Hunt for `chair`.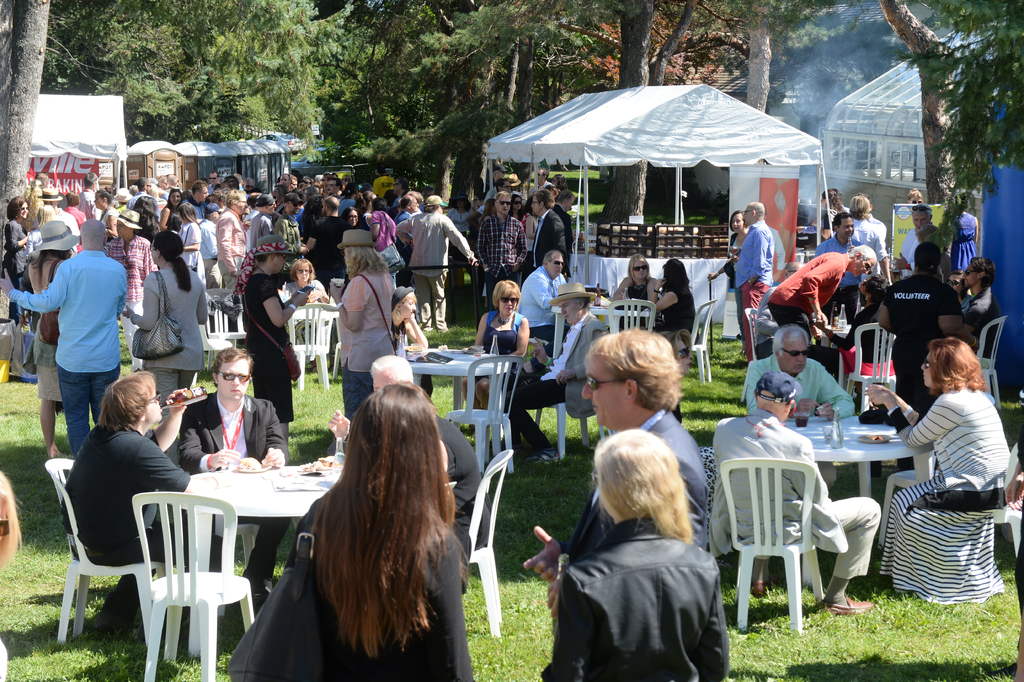
Hunted down at 439:449:516:637.
